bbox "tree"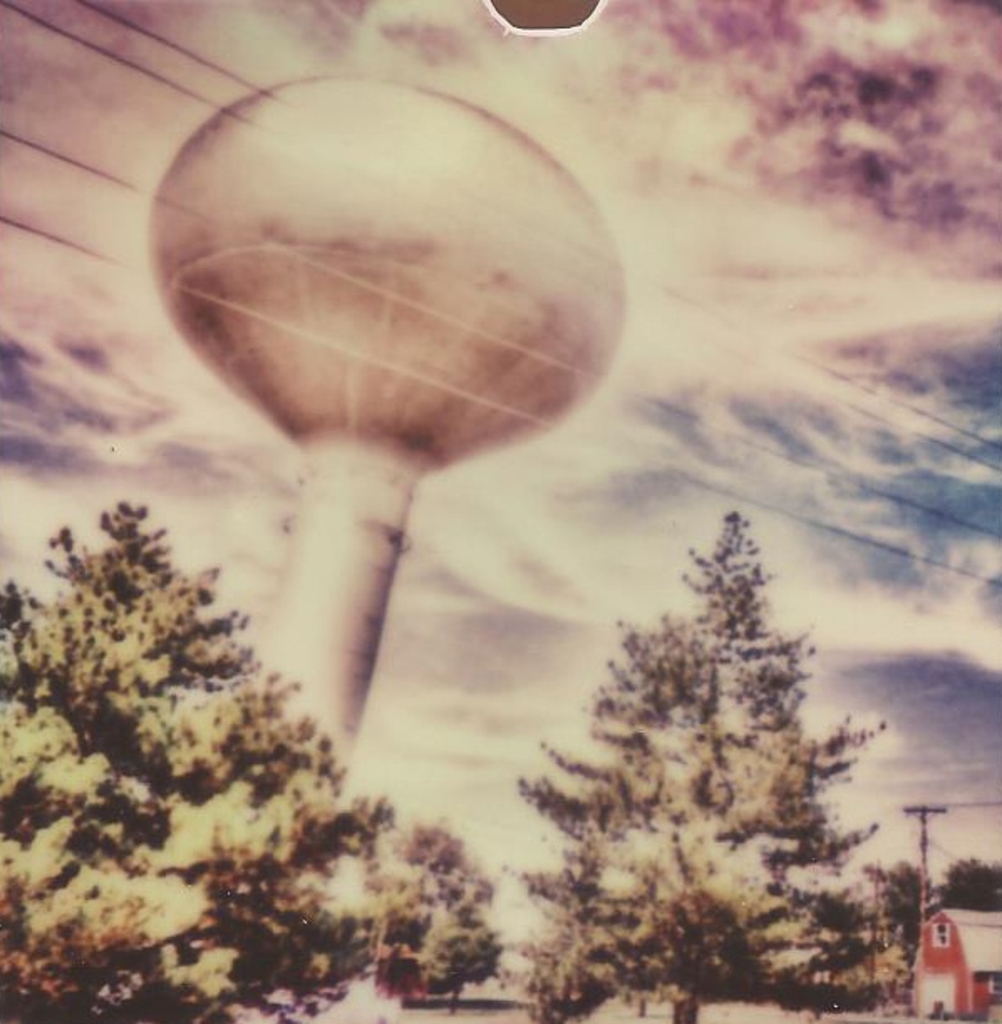
{"x1": 516, "y1": 468, "x2": 901, "y2": 1004}
